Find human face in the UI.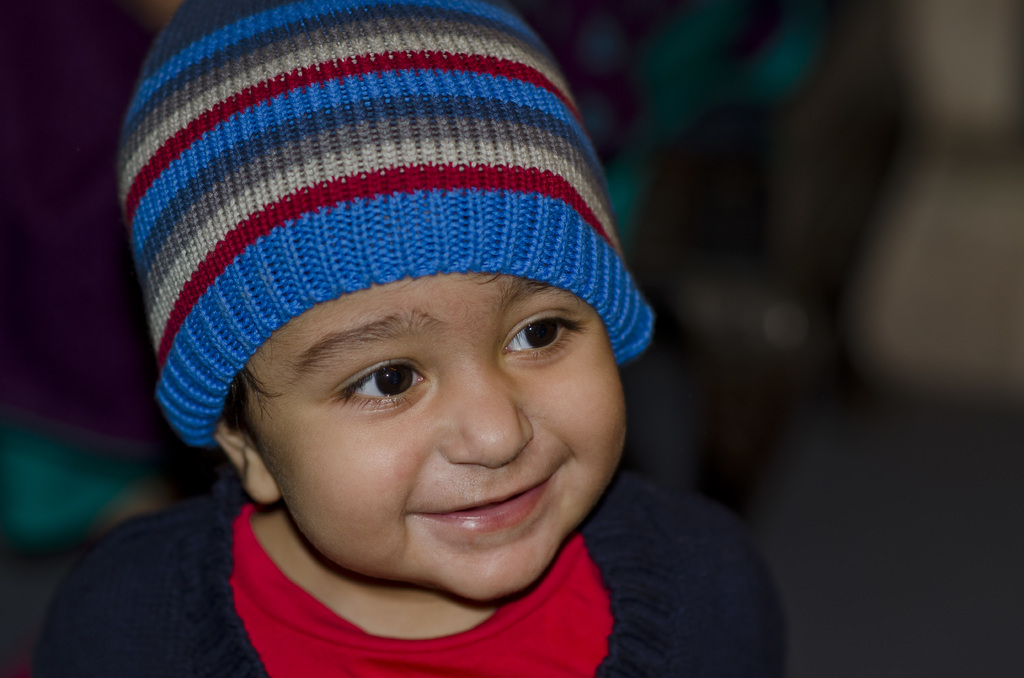
UI element at bbox=[251, 280, 632, 606].
